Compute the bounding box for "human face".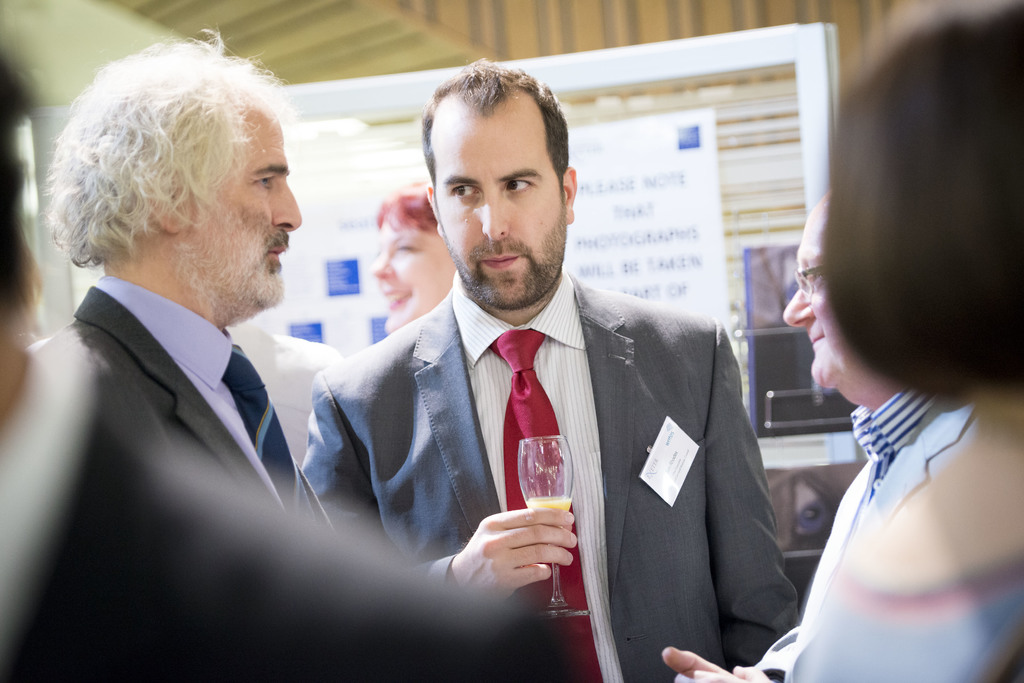
[767, 195, 870, 396].
